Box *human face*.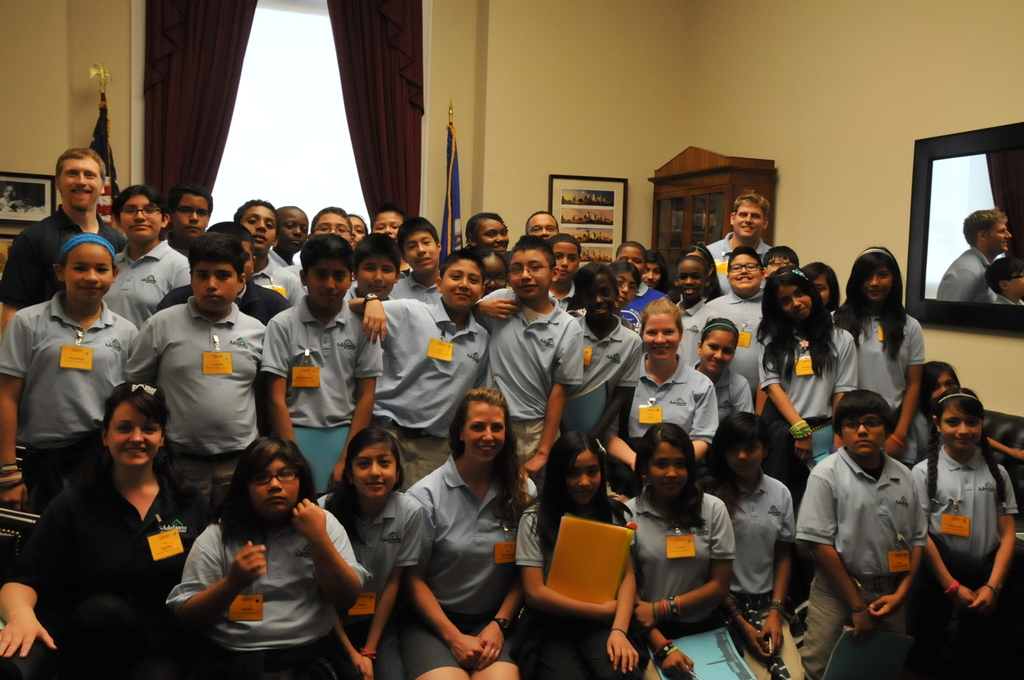
[left=61, top=156, right=102, bottom=208].
